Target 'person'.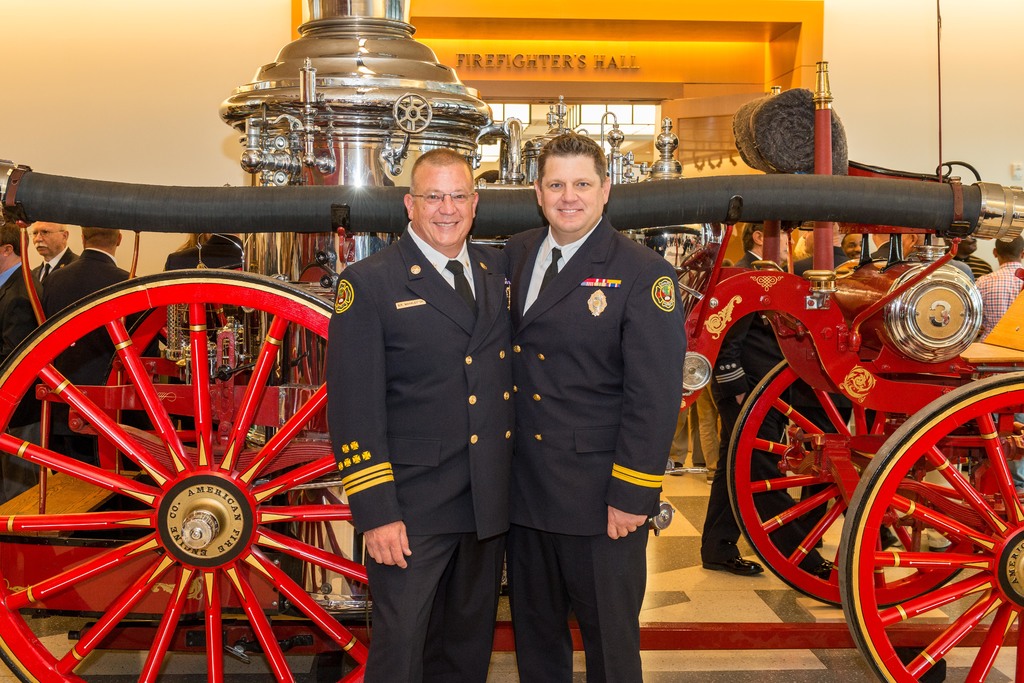
Target region: bbox=[33, 212, 149, 430].
